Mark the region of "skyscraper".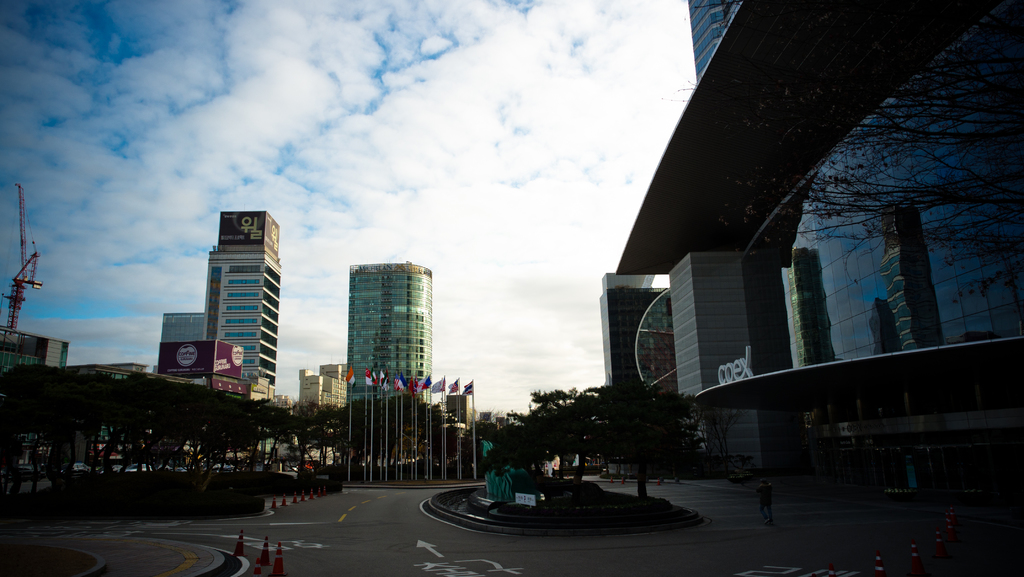
Region: select_region(344, 253, 436, 407).
